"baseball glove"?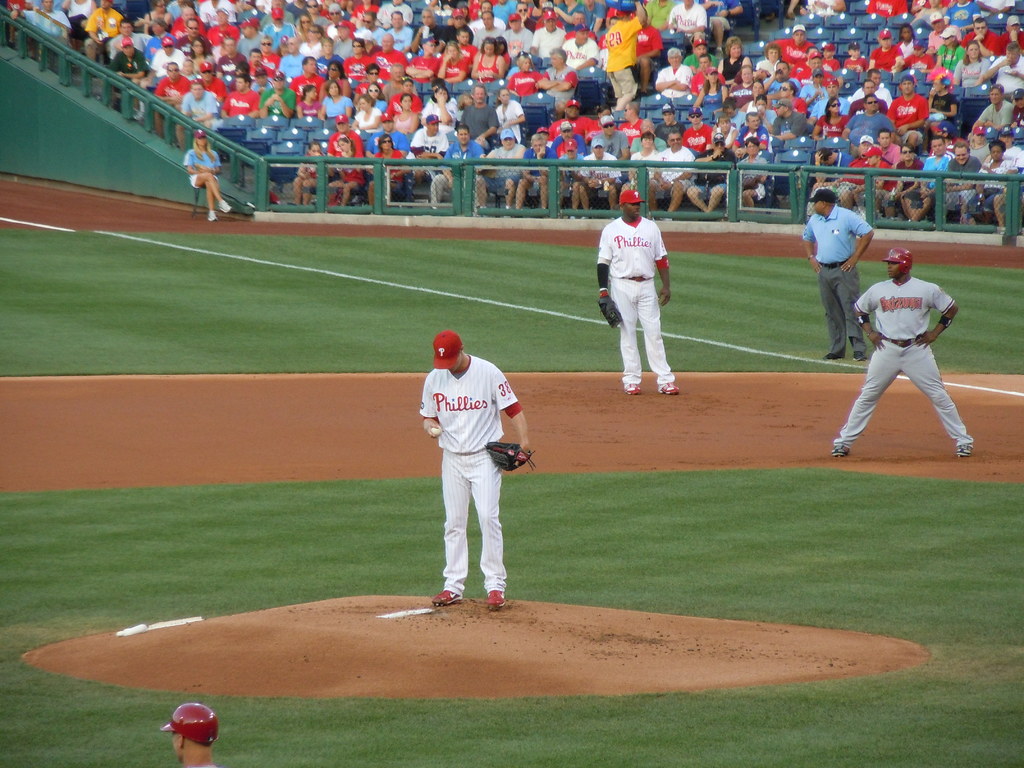
598,297,627,330
